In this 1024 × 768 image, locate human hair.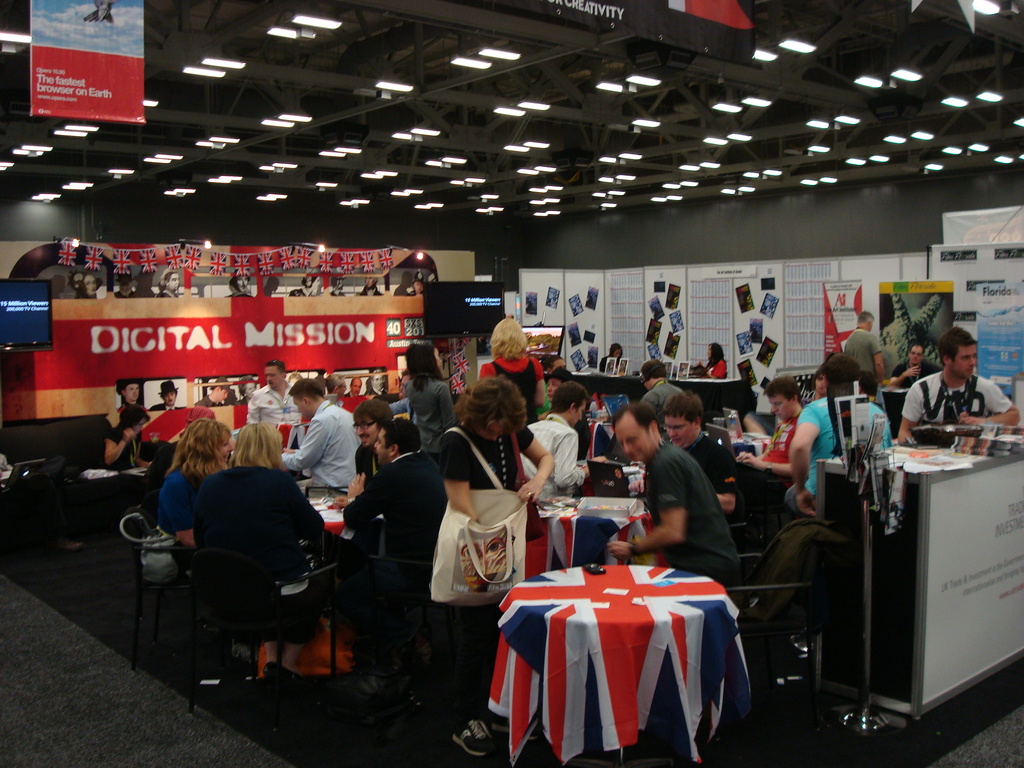
Bounding box: (x1=765, y1=379, x2=806, y2=403).
